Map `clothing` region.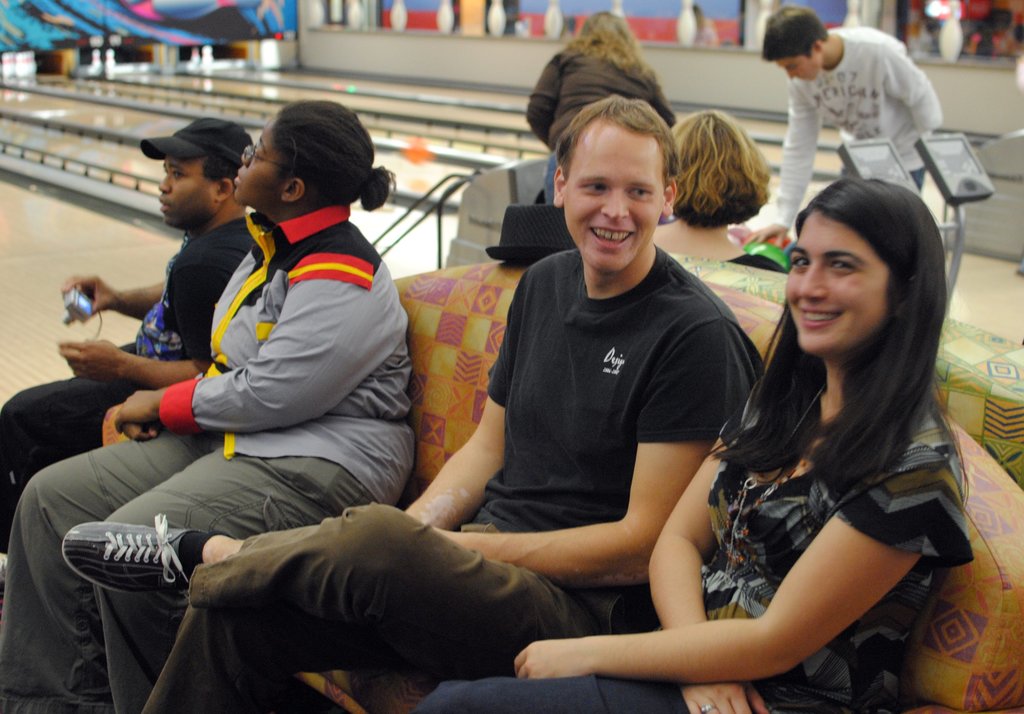
Mapped to [142,248,769,709].
